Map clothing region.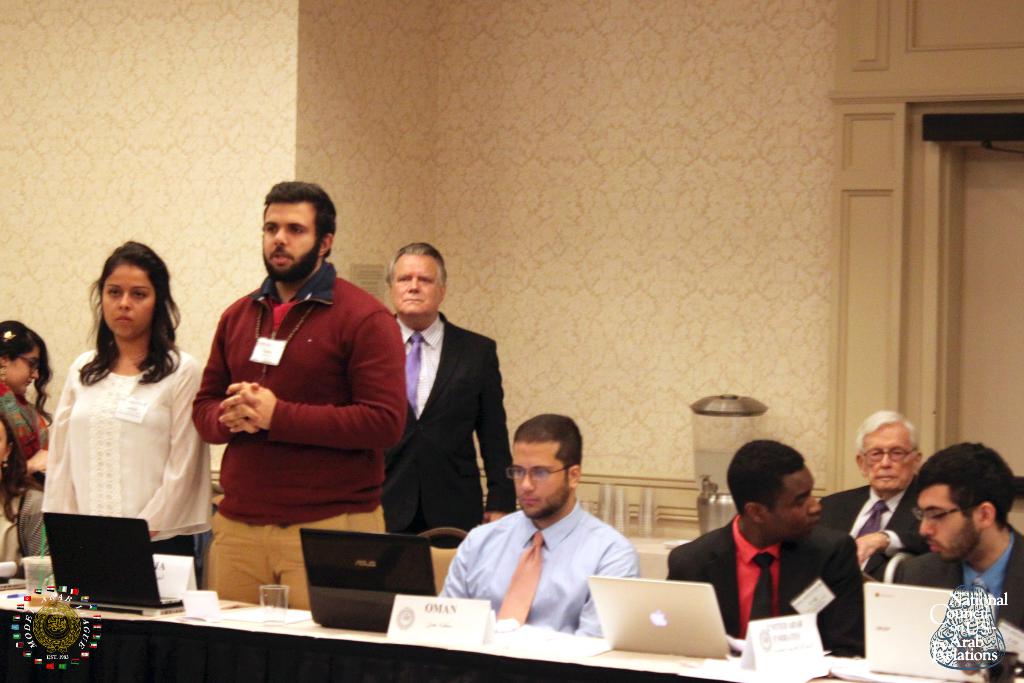
Mapped to (x1=820, y1=476, x2=932, y2=585).
